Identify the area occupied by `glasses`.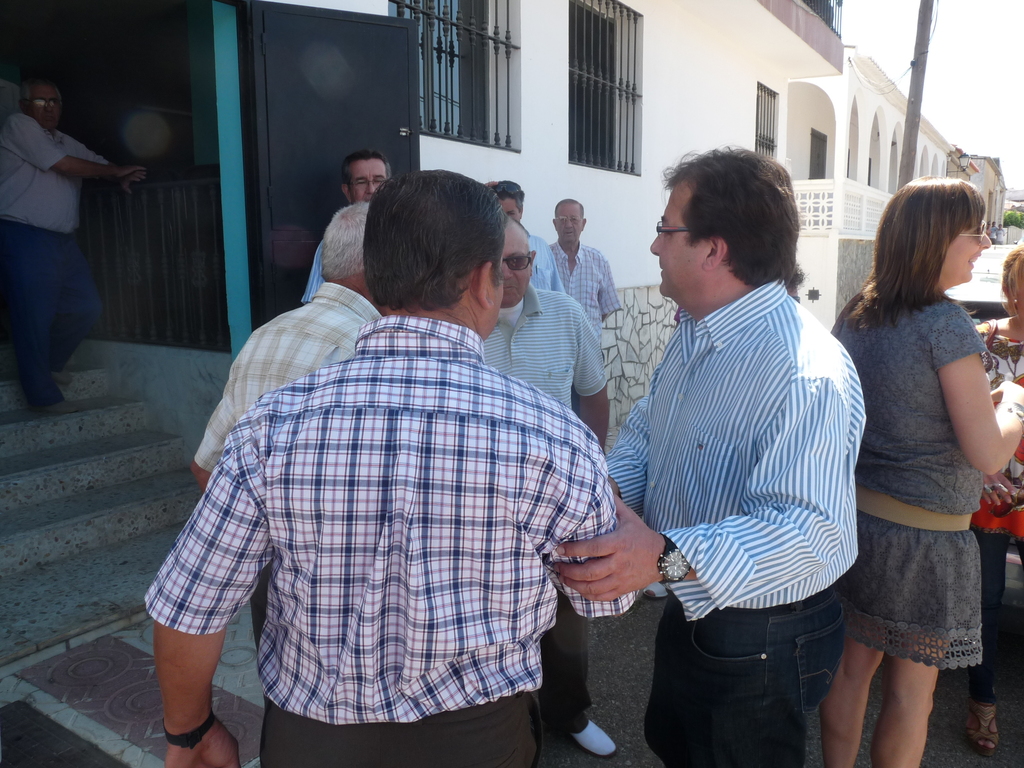
Area: select_region(29, 95, 58, 115).
